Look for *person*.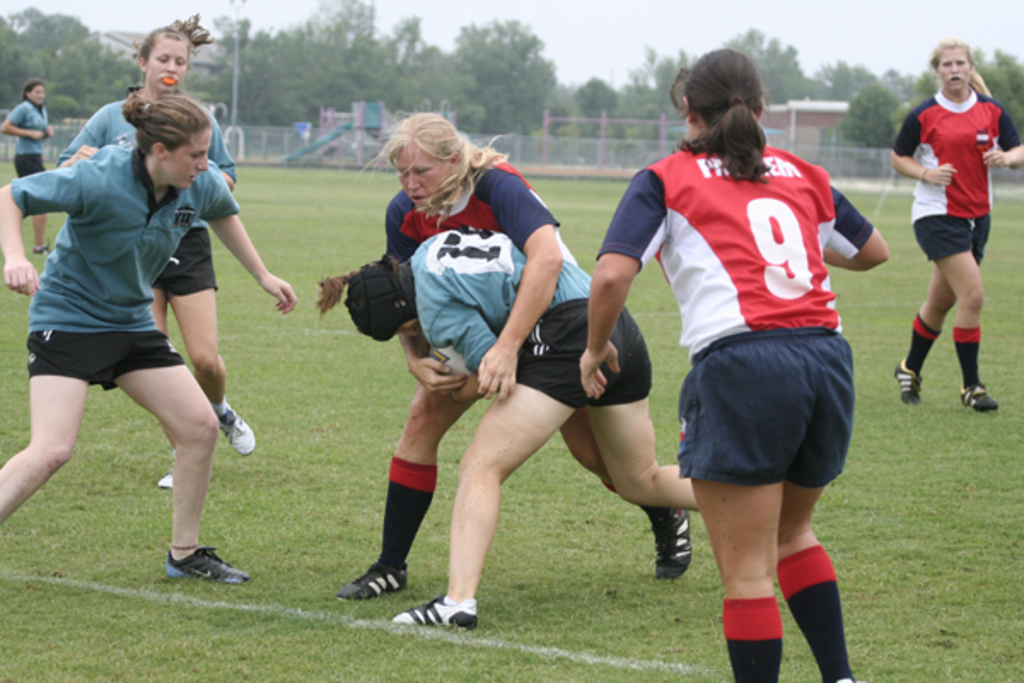
Found: <box>0,92,297,587</box>.
